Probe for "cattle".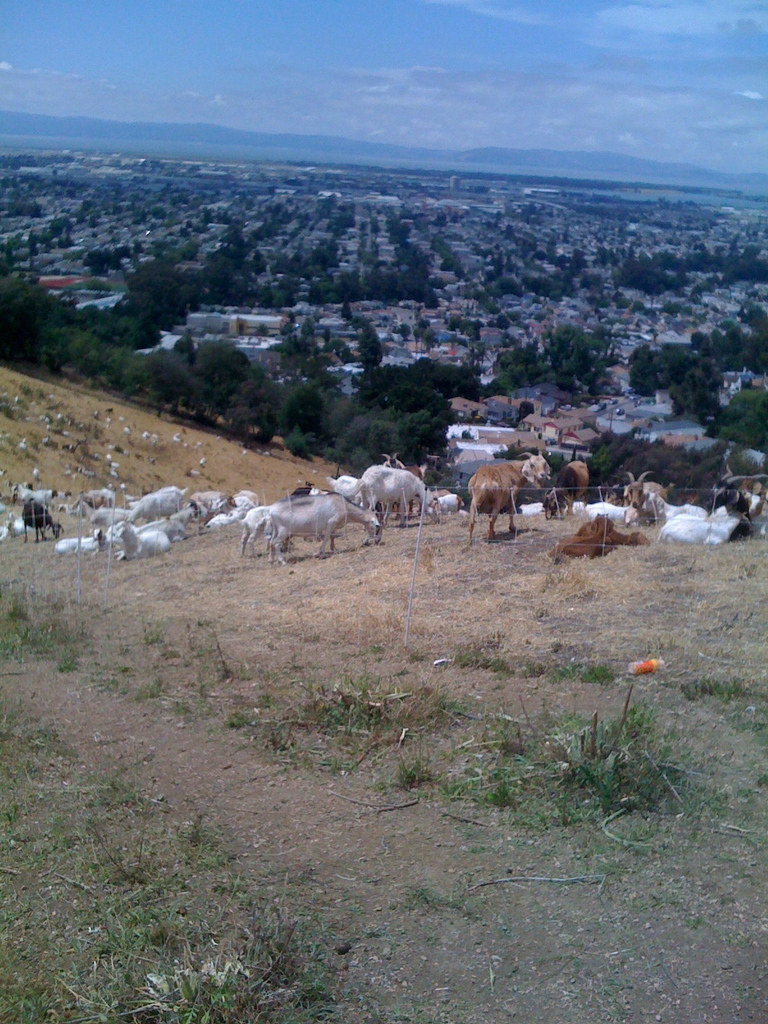
Probe result: 266:493:382:565.
